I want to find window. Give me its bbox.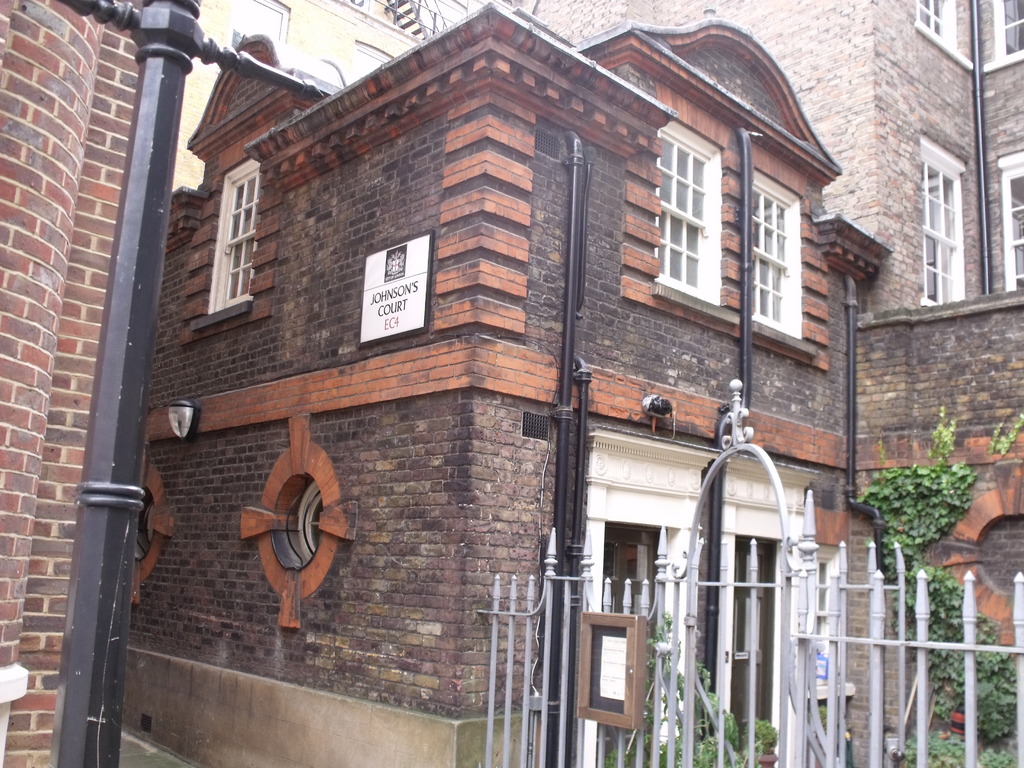
x1=752 y1=168 x2=804 y2=337.
